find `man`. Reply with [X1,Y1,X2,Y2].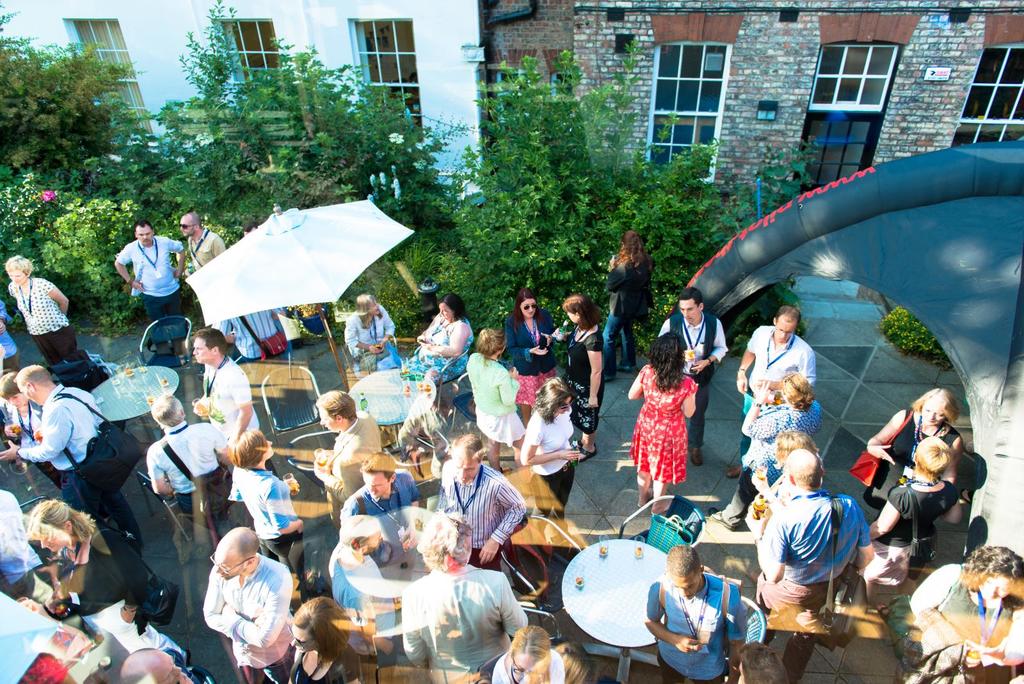
[148,395,230,528].
